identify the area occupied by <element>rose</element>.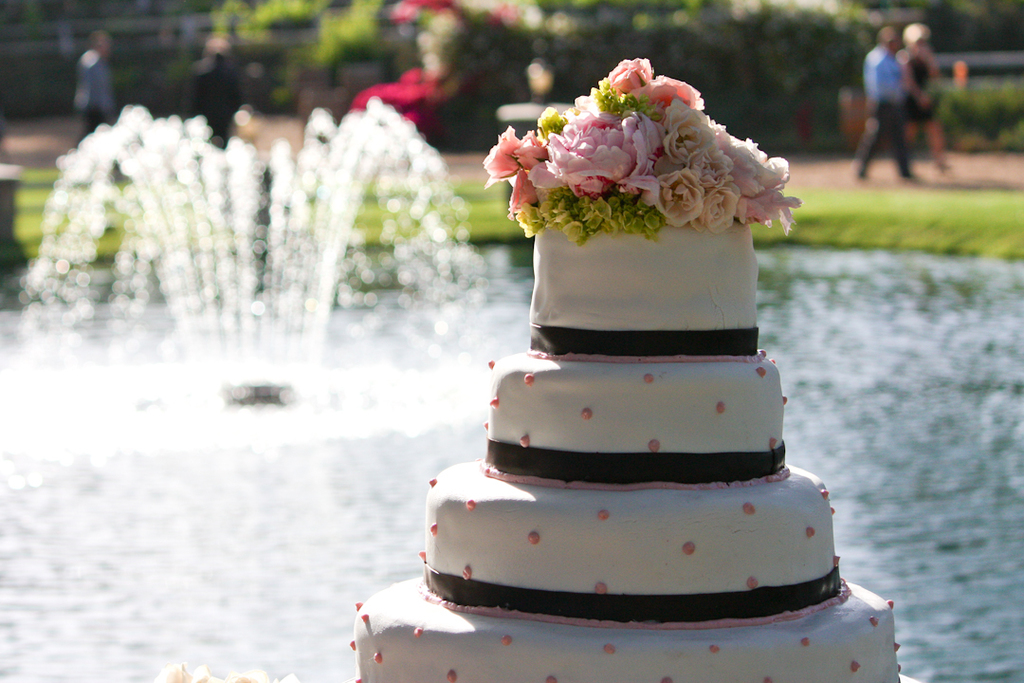
Area: x1=477 y1=57 x2=802 y2=229.
